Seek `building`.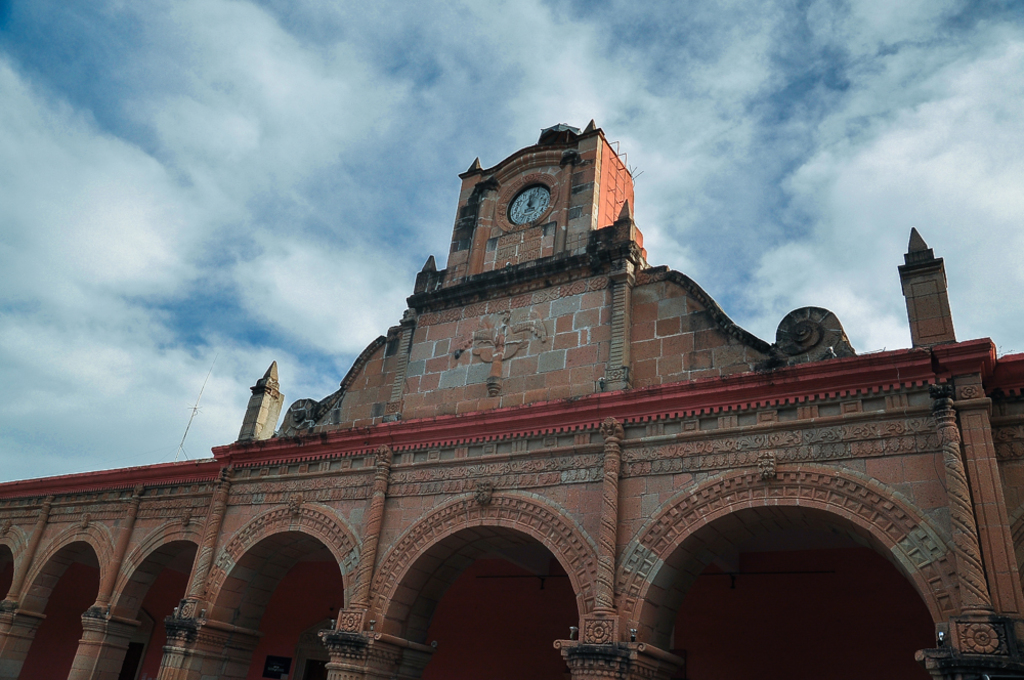
left=0, top=115, right=1023, bottom=679.
